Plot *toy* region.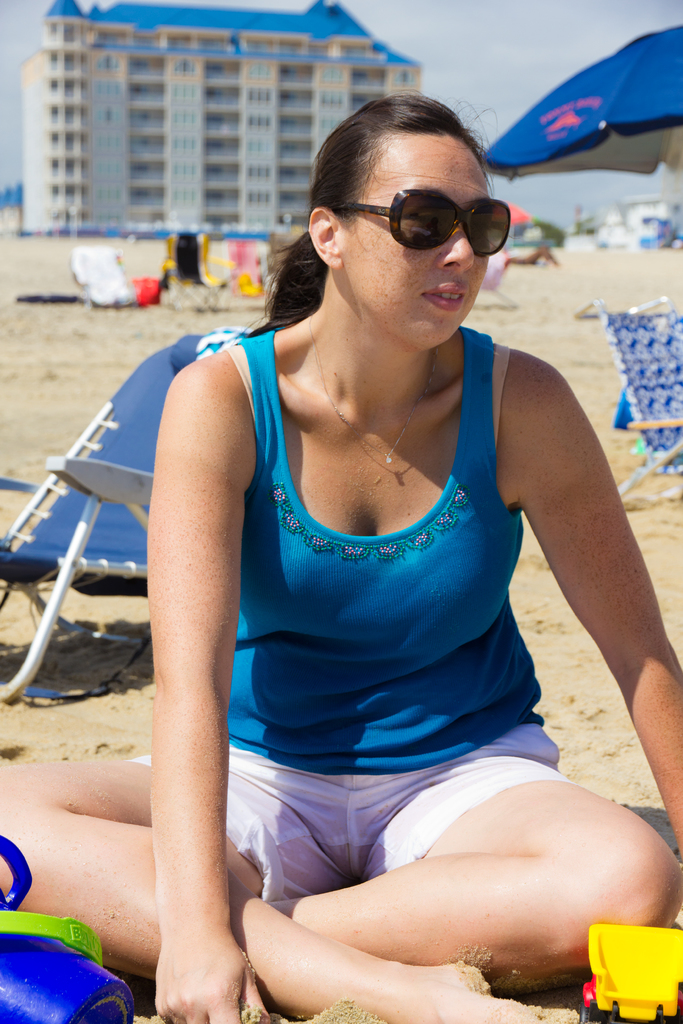
Plotted at bbox=[575, 921, 682, 1023].
